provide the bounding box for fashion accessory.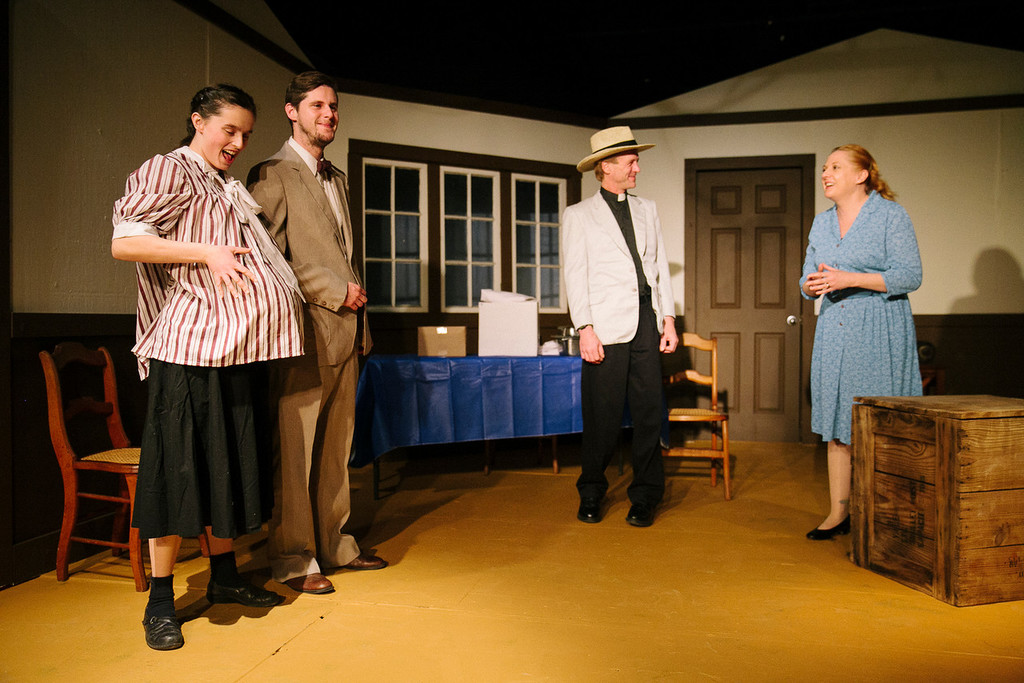
bbox=[207, 577, 284, 605].
